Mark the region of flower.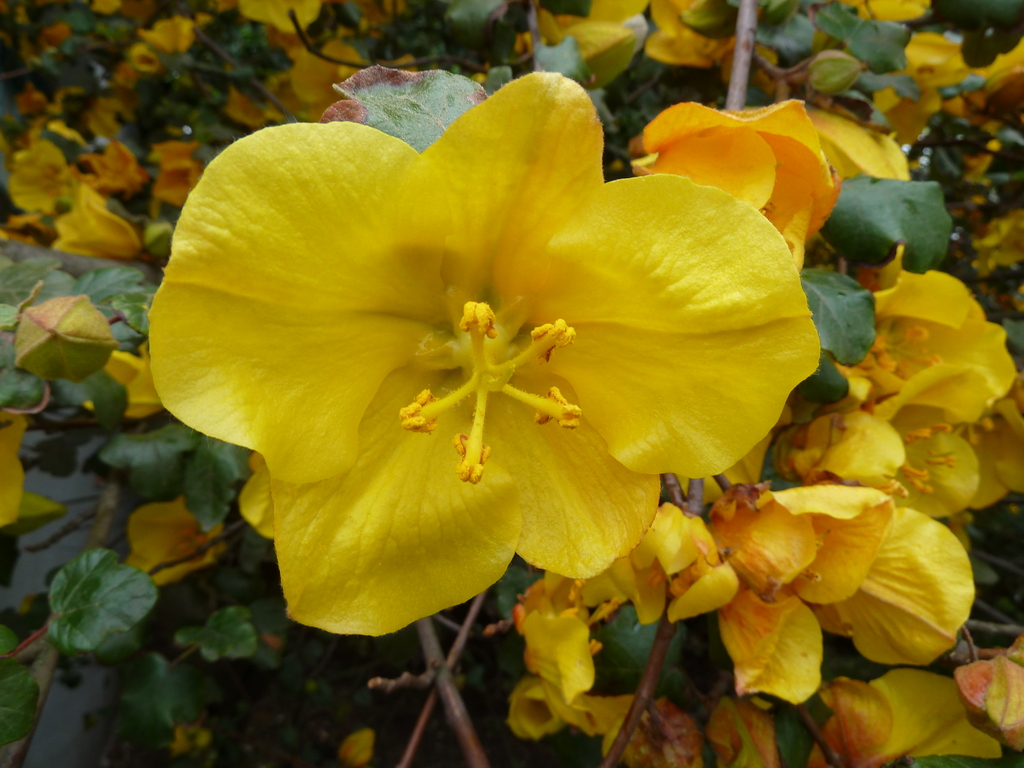
Region: Rect(111, 44, 833, 636).
